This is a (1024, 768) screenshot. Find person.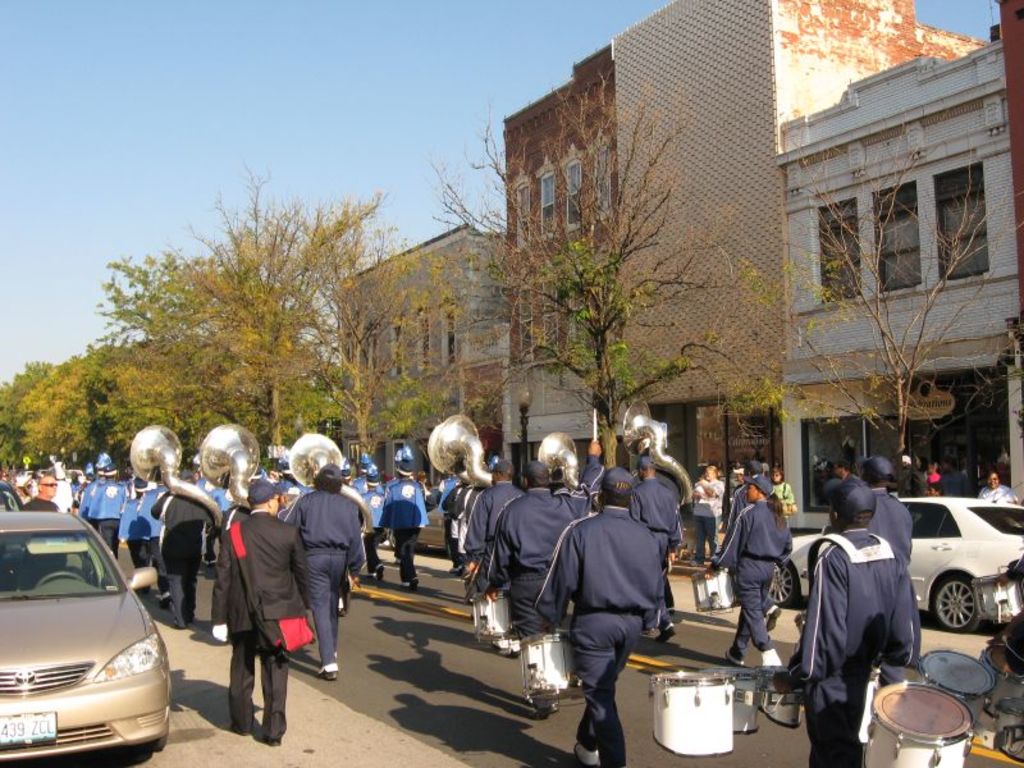
Bounding box: {"x1": 712, "y1": 456, "x2": 797, "y2": 700}.
